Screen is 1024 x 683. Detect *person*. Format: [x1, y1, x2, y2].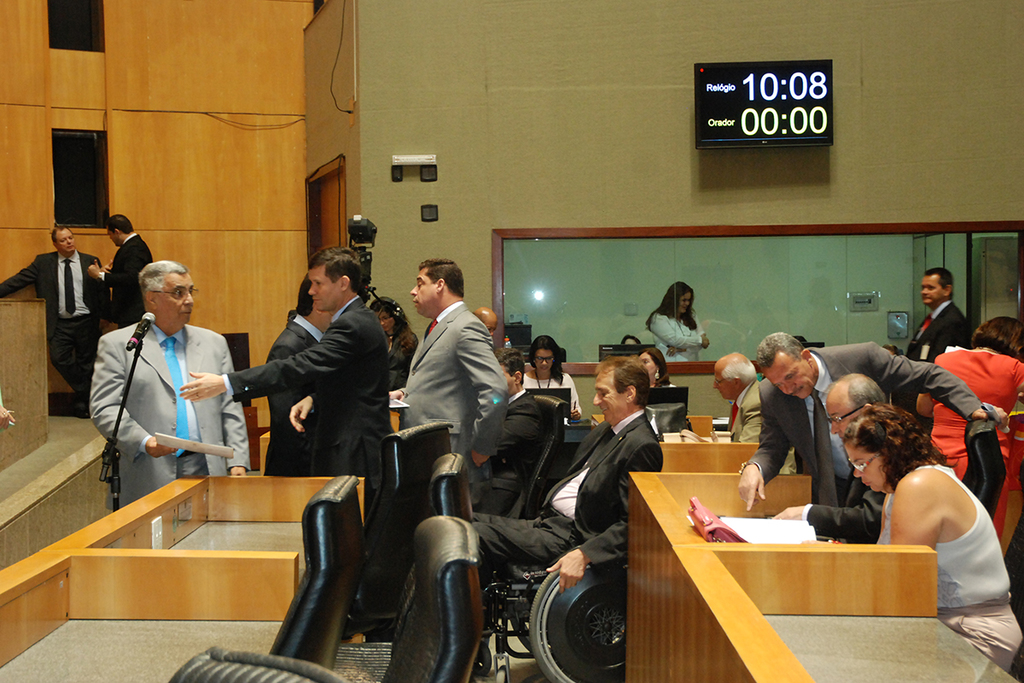
[902, 314, 1009, 552].
